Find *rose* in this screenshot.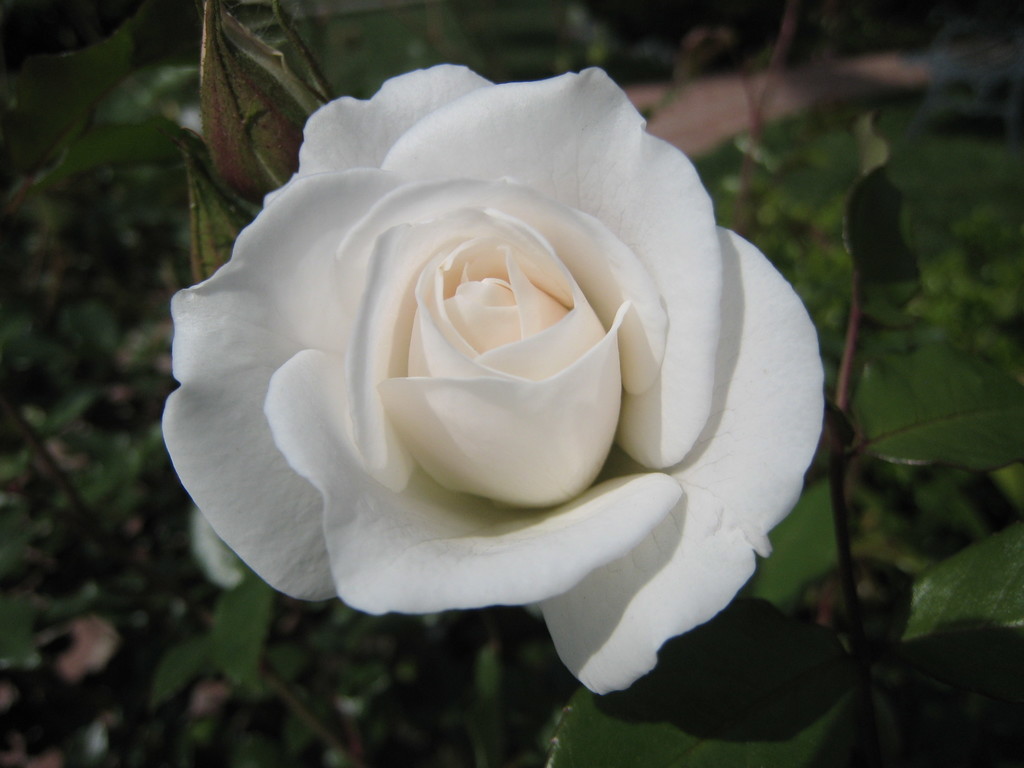
The bounding box for *rose* is (160, 64, 822, 698).
